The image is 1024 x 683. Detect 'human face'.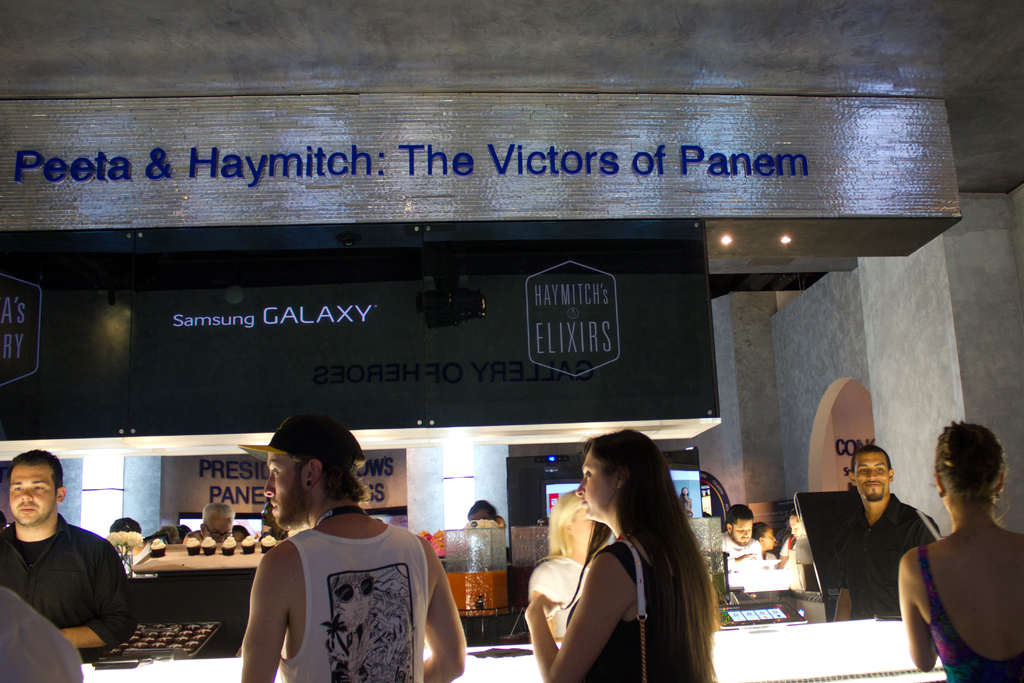
Detection: box(12, 467, 50, 525).
